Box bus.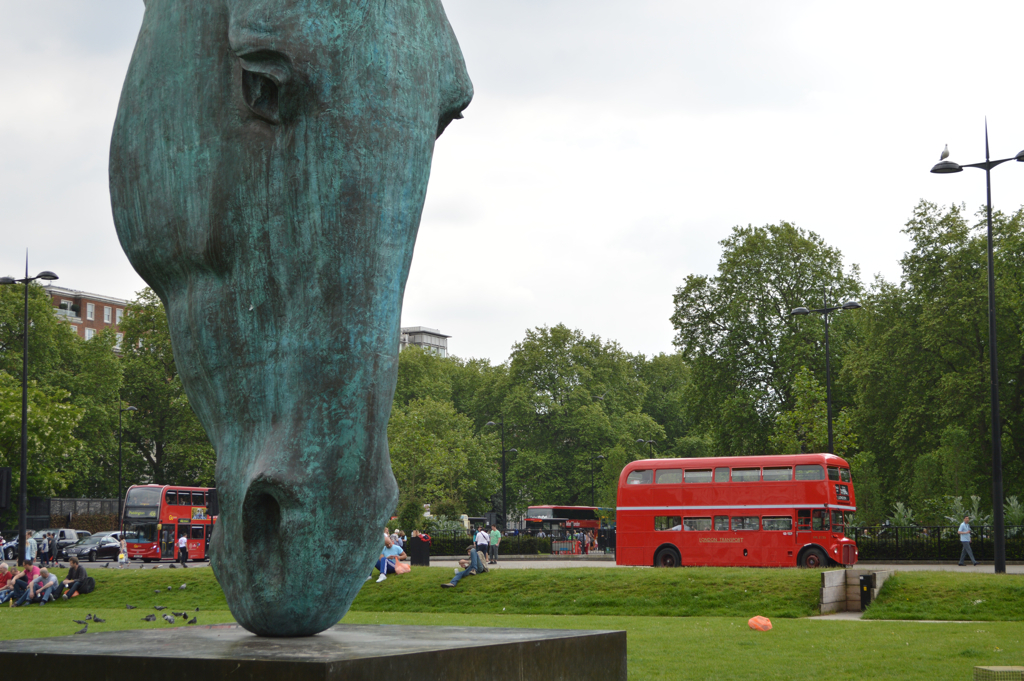
(left=617, top=452, right=859, bottom=566).
